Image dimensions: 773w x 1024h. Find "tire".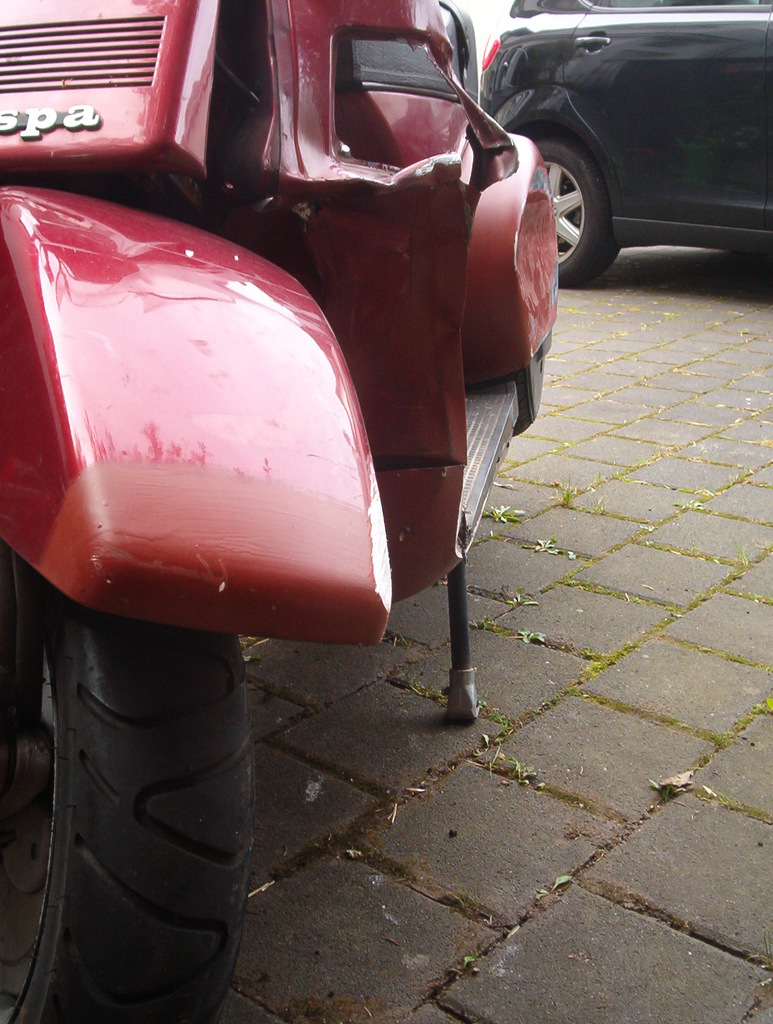
pyautogui.locateOnScreen(0, 543, 247, 1023).
